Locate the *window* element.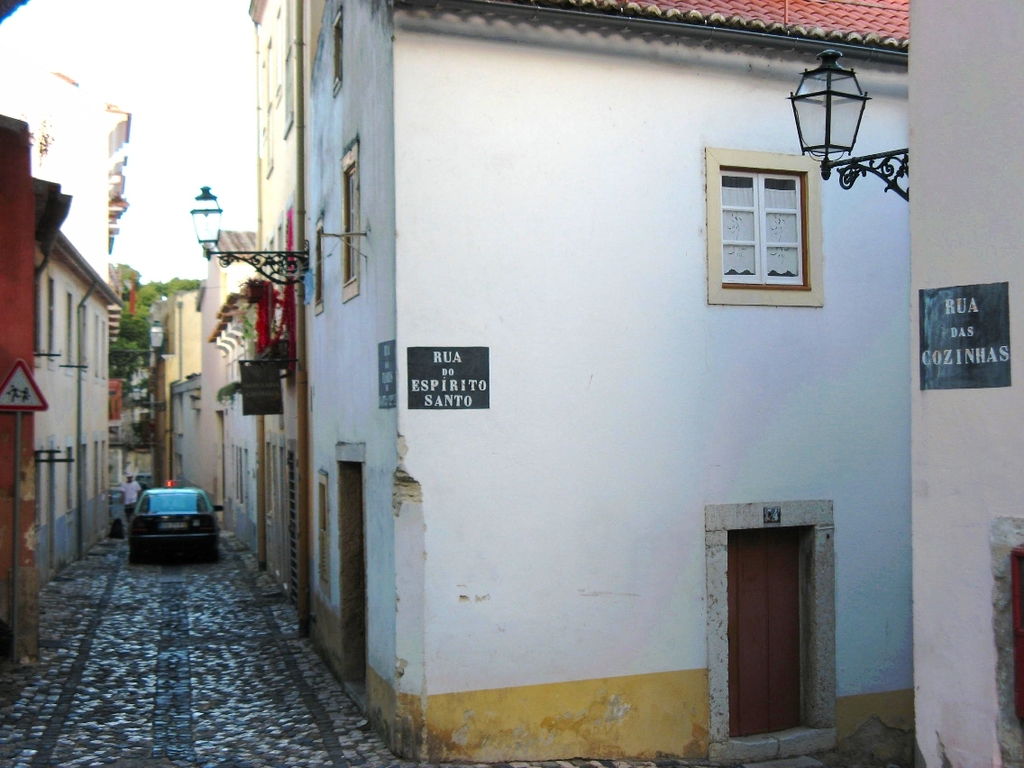
Element bbox: <box>328,2,357,97</box>.
